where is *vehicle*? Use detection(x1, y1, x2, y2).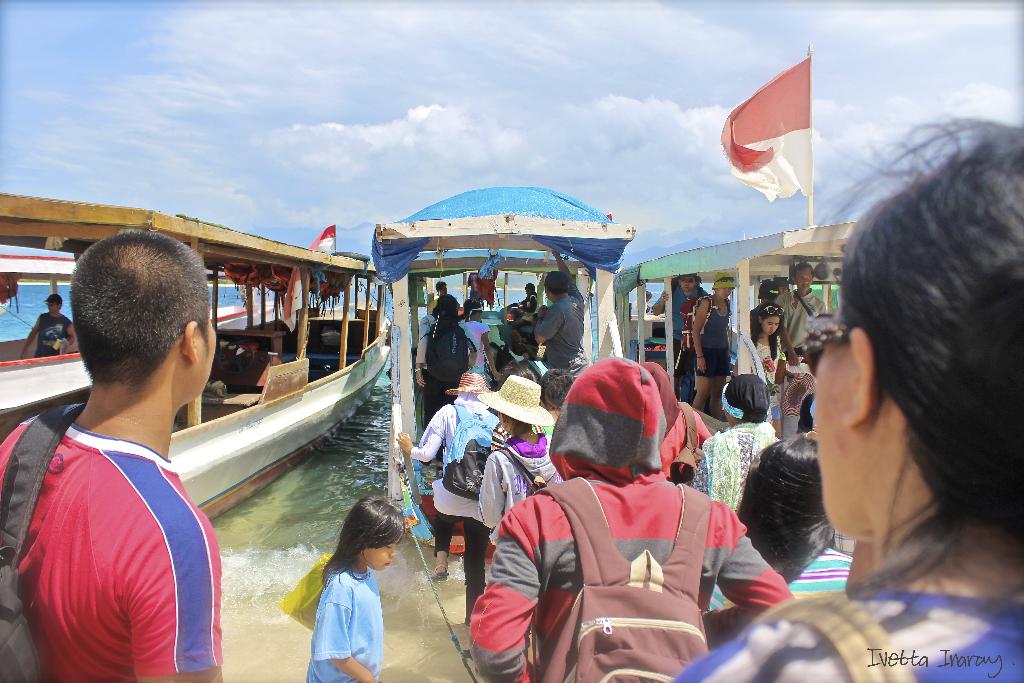
detection(610, 215, 874, 462).
